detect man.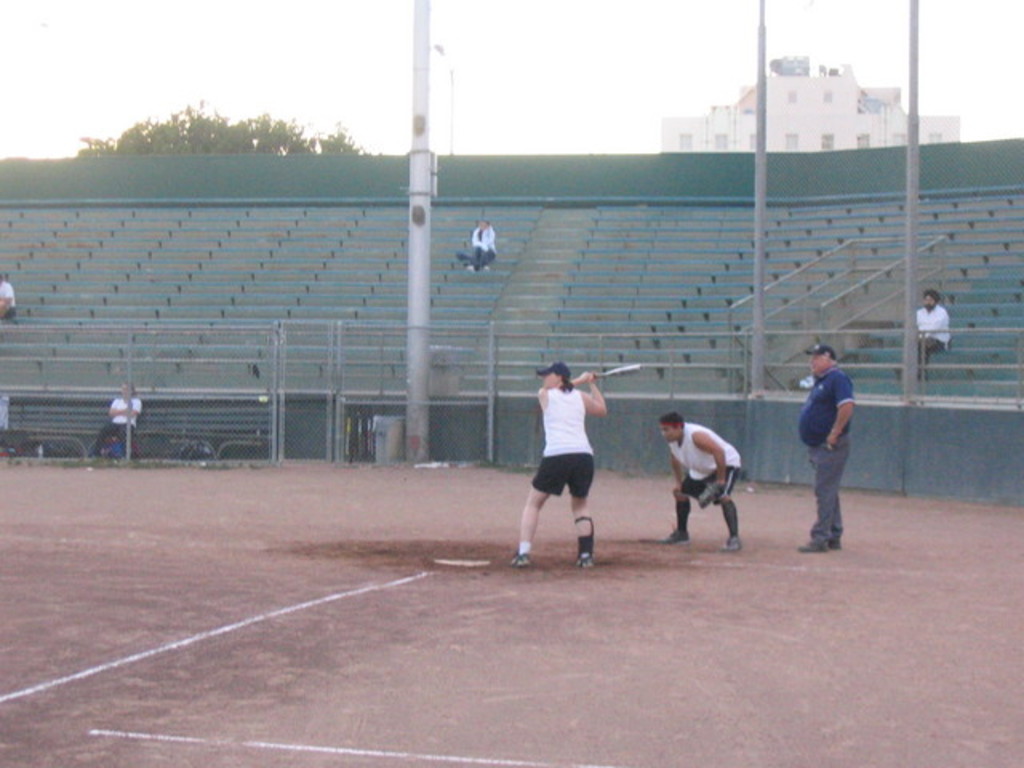
Detected at left=674, top=414, right=741, bottom=552.
